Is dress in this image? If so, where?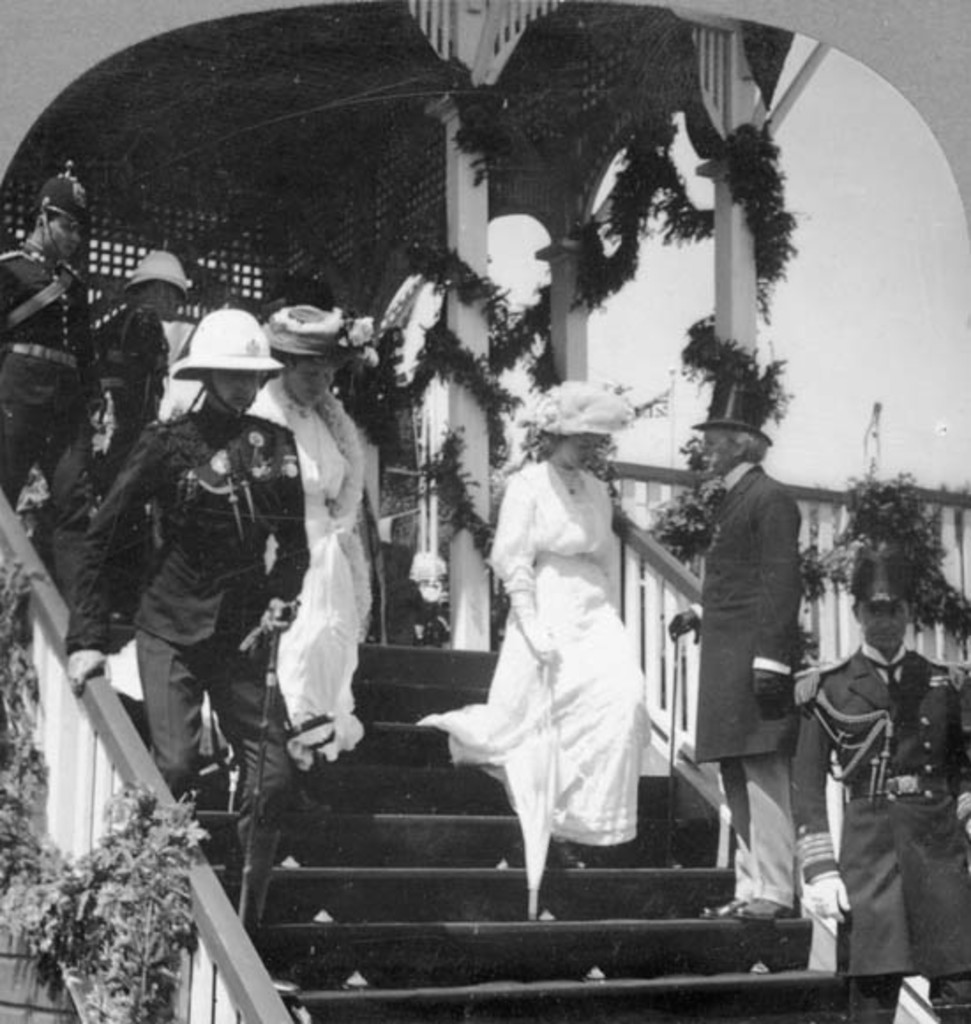
Yes, at [470,441,673,847].
